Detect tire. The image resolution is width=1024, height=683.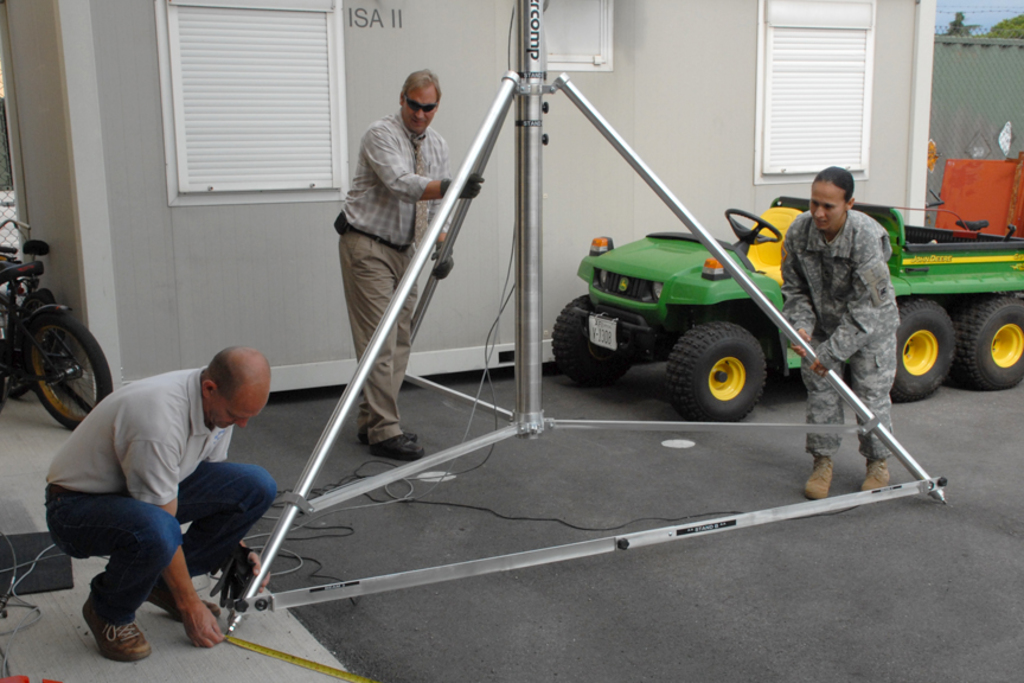
<bbox>884, 296, 953, 403</bbox>.
